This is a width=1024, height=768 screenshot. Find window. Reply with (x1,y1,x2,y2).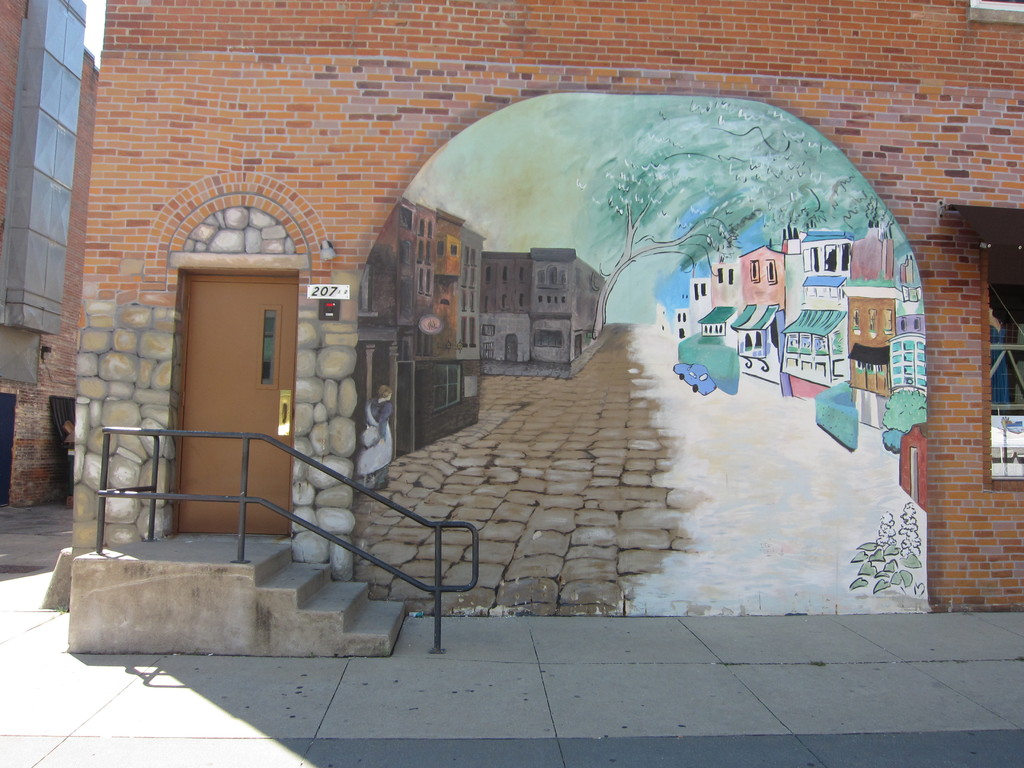
(538,266,568,292).
